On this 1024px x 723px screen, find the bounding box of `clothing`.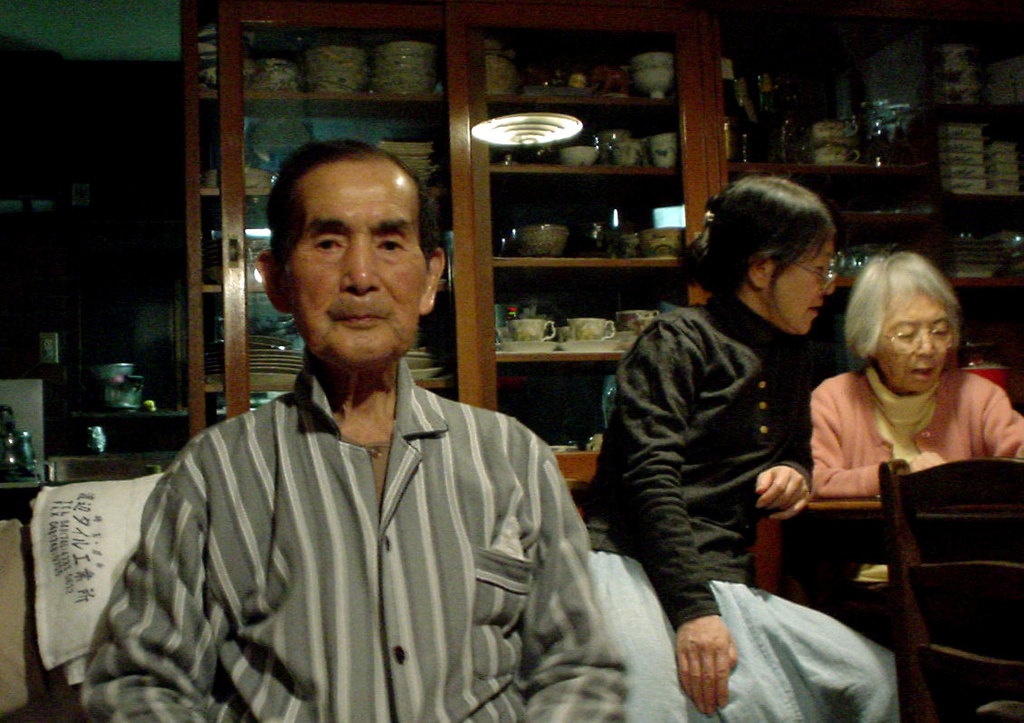
Bounding box: box=[814, 361, 1018, 497].
